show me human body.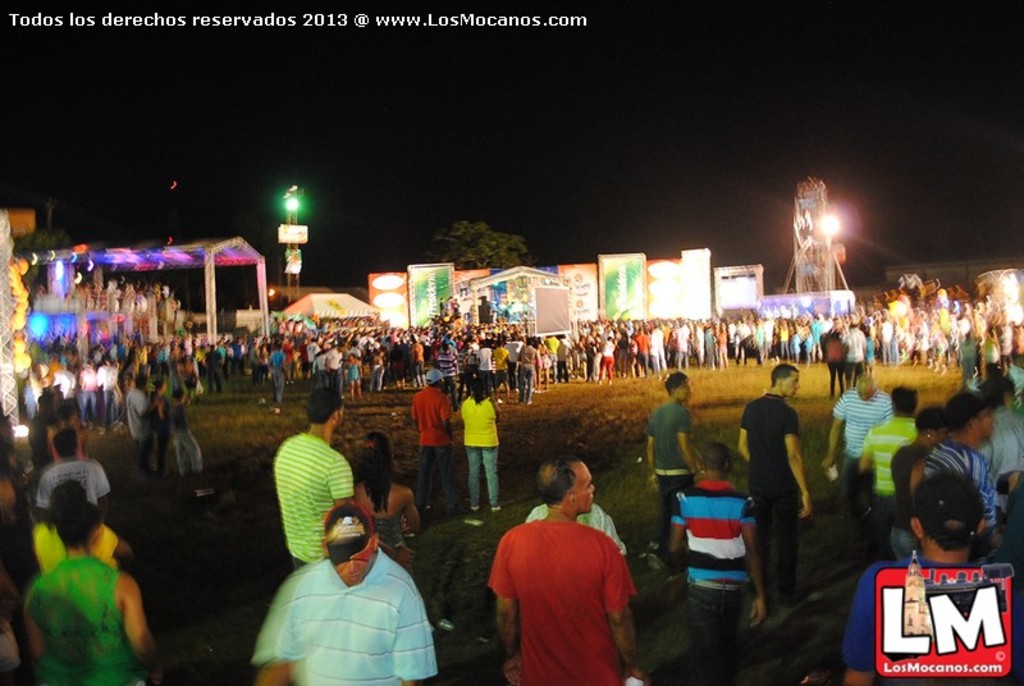
human body is here: <bbox>252, 561, 438, 685</bbox>.
